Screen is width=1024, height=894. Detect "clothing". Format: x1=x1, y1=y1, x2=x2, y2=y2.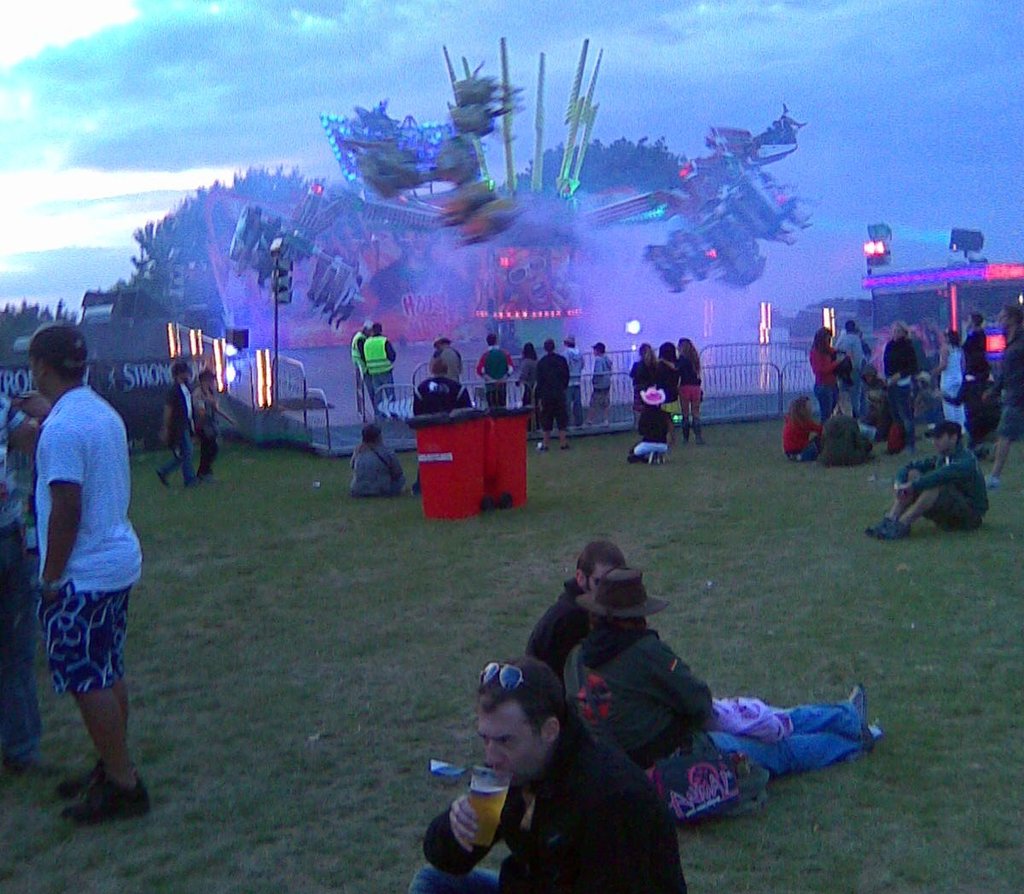
x1=518, y1=332, x2=565, y2=429.
